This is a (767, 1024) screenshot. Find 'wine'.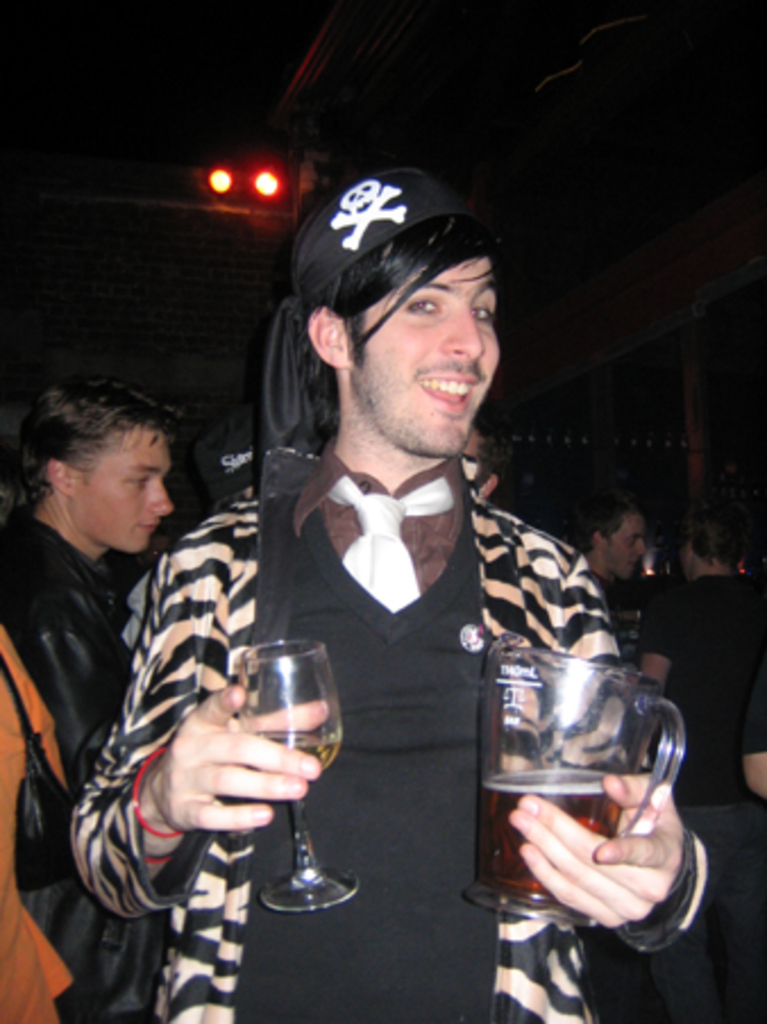
Bounding box: detection(477, 772, 631, 906).
